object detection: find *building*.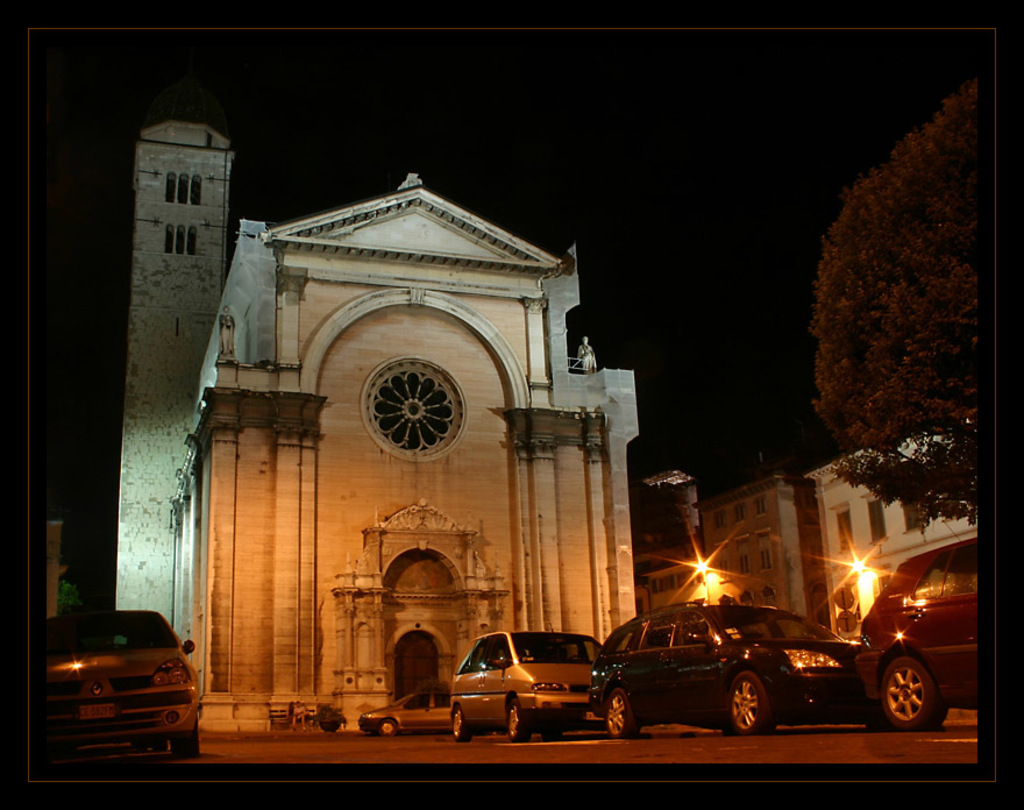
bbox=(169, 168, 639, 738).
